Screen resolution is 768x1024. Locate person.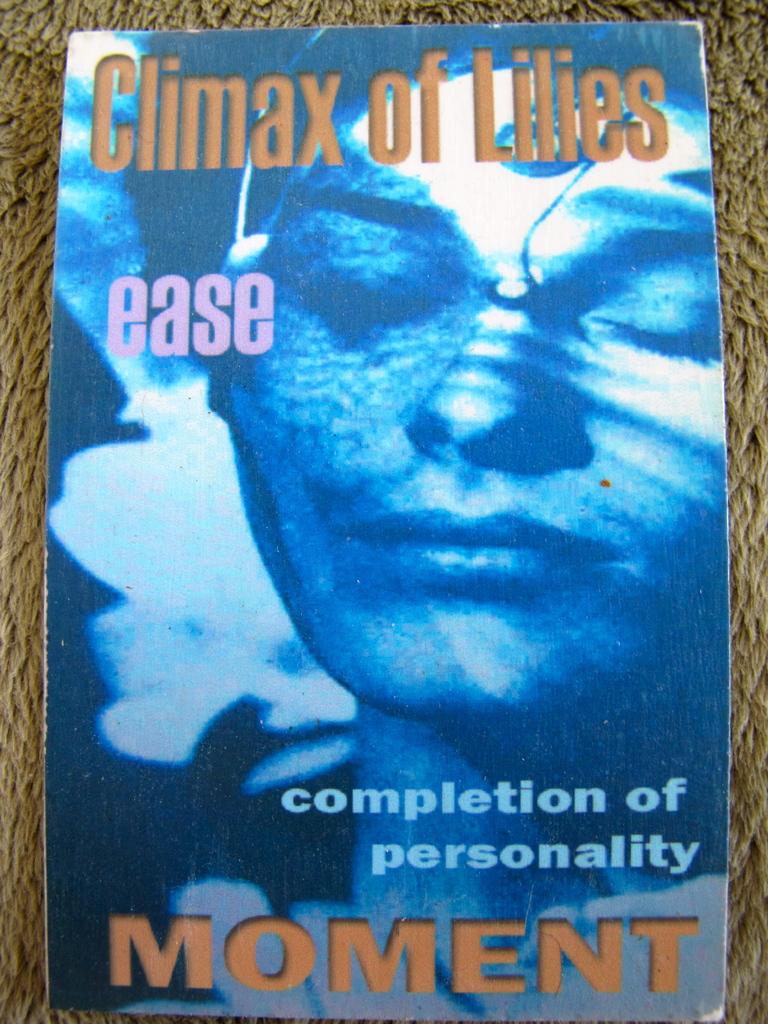
pyautogui.locateOnScreen(112, 22, 732, 1023).
